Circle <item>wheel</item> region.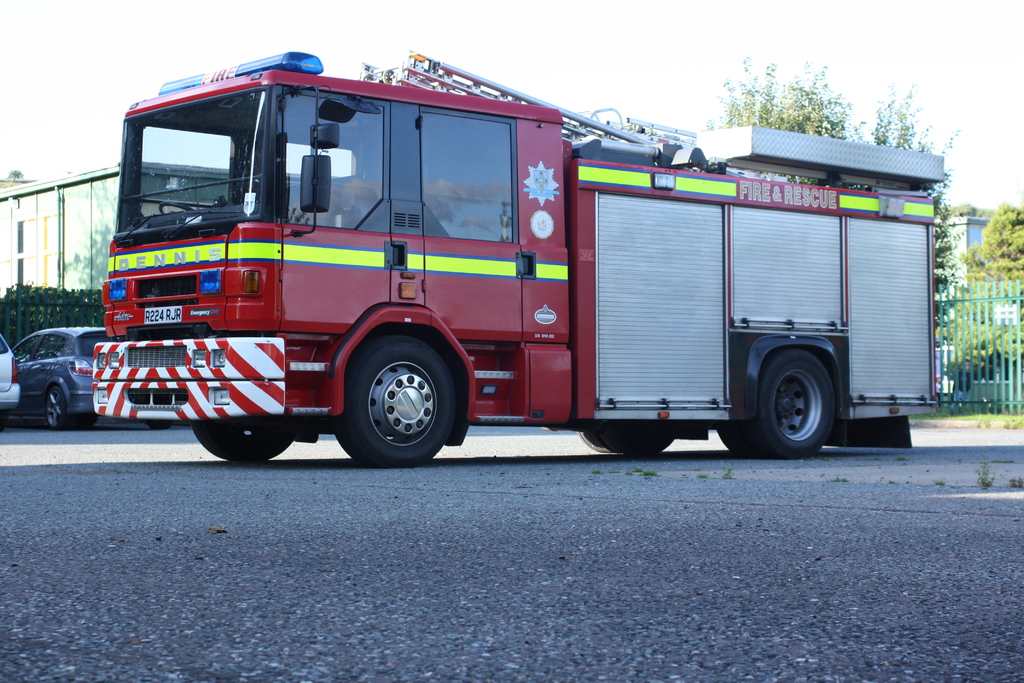
Region: {"left": 748, "top": 347, "right": 836, "bottom": 455}.
